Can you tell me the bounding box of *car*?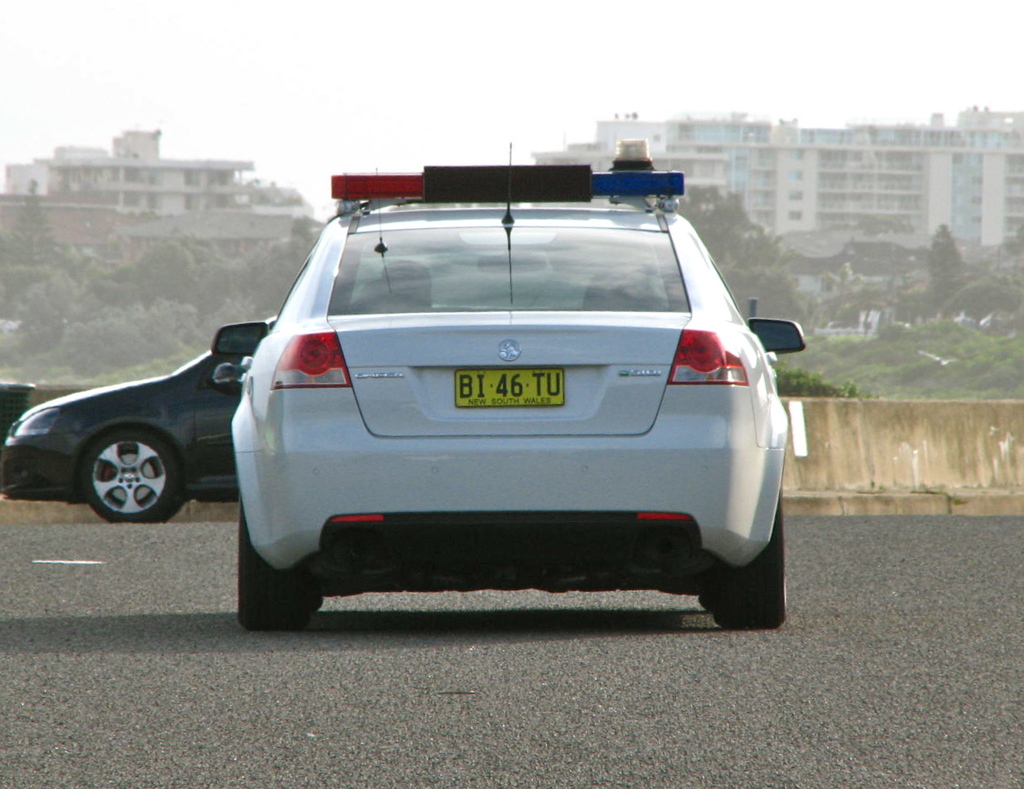
x1=211, y1=140, x2=807, y2=630.
